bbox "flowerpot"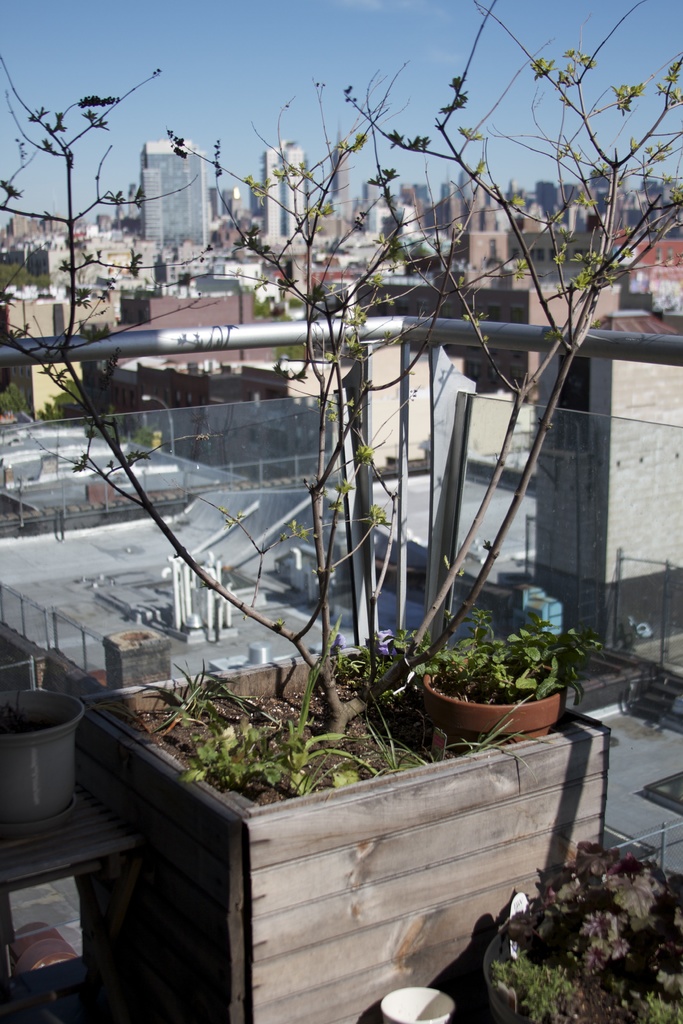
x1=424 y1=660 x2=578 y2=740
